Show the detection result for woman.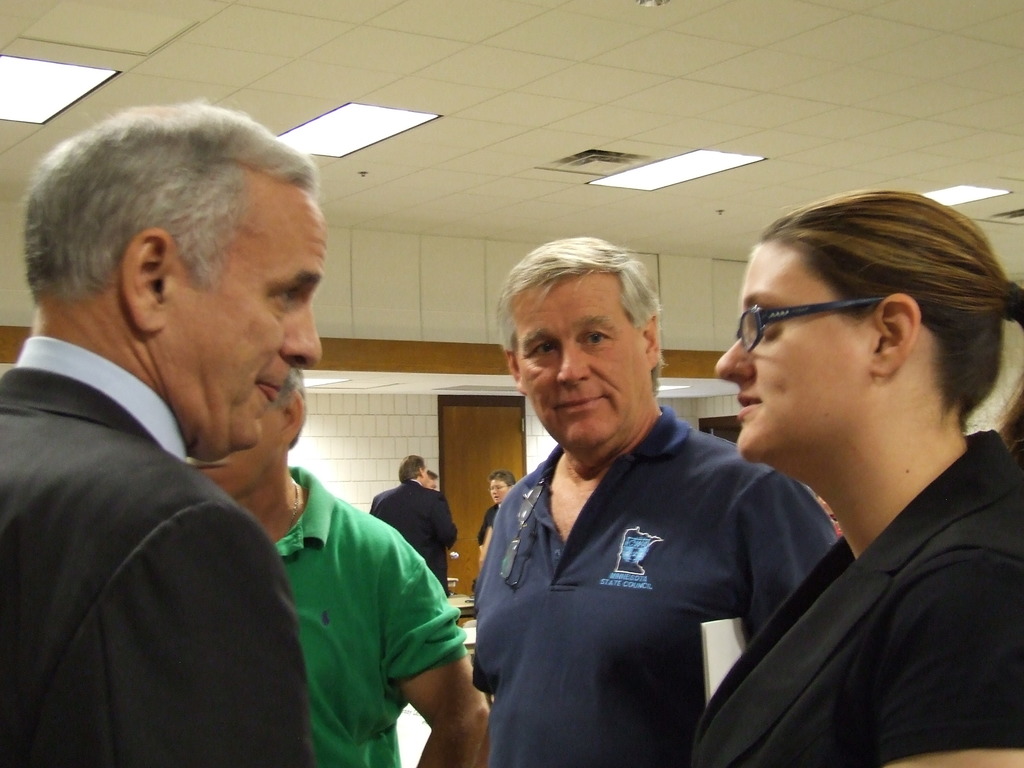
647/187/1021/764.
